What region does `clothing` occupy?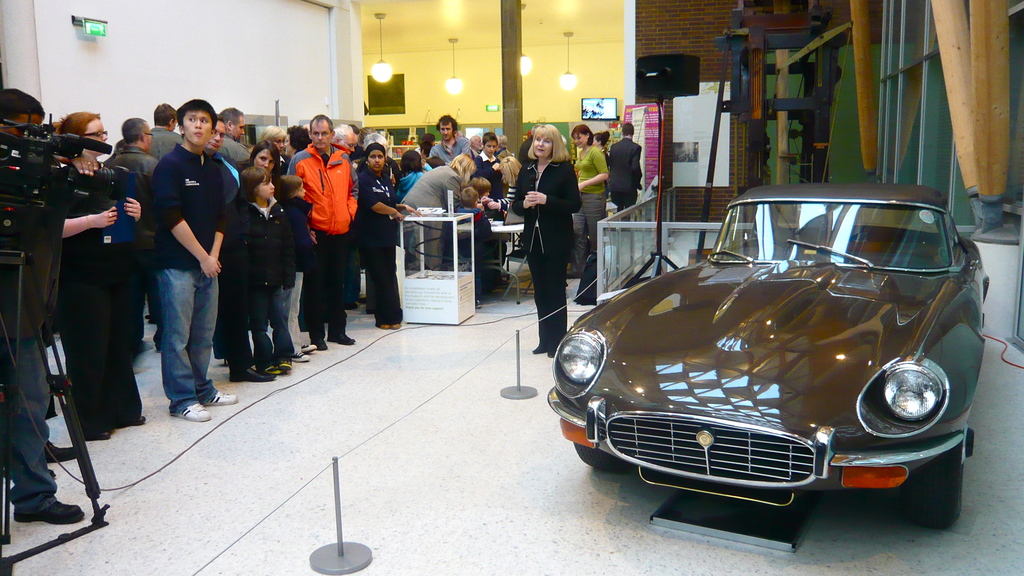
l=236, t=197, r=298, b=367.
